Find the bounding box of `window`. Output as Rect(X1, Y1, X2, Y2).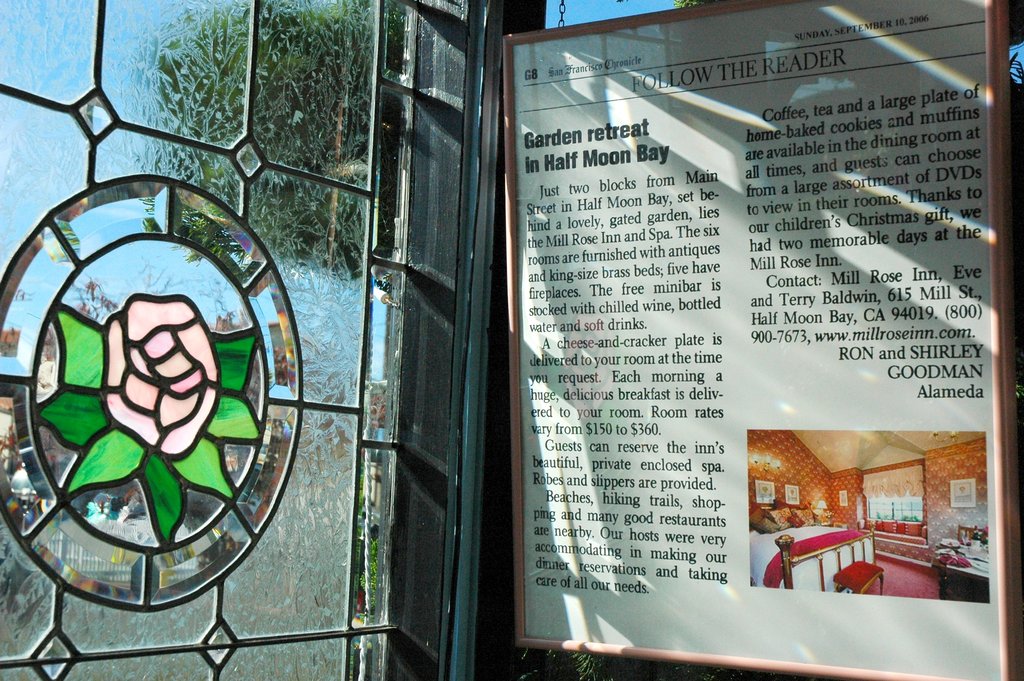
Rect(0, 0, 509, 680).
